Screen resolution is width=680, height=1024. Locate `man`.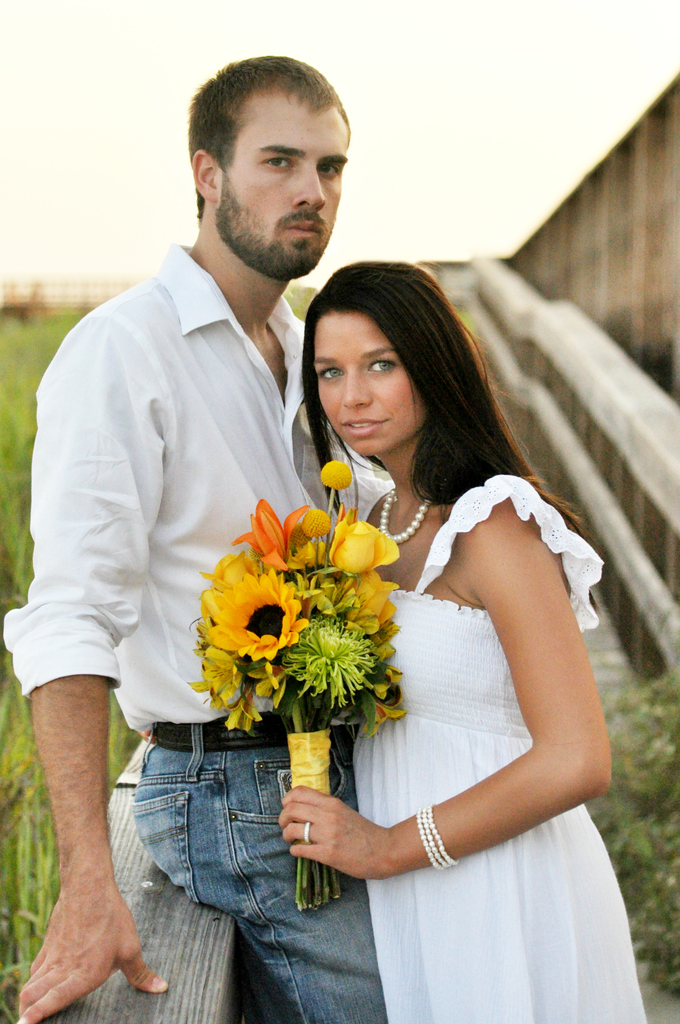
<bbox>0, 54, 362, 1023</bbox>.
